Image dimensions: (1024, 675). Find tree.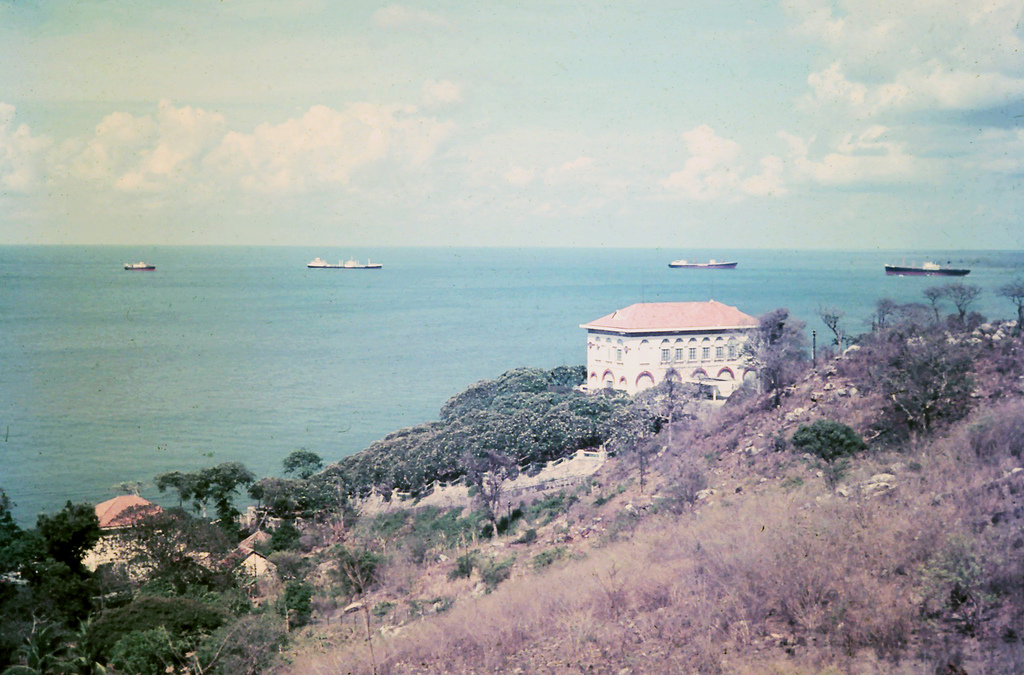
(x1=991, y1=277, x2=1023, y2=334).
